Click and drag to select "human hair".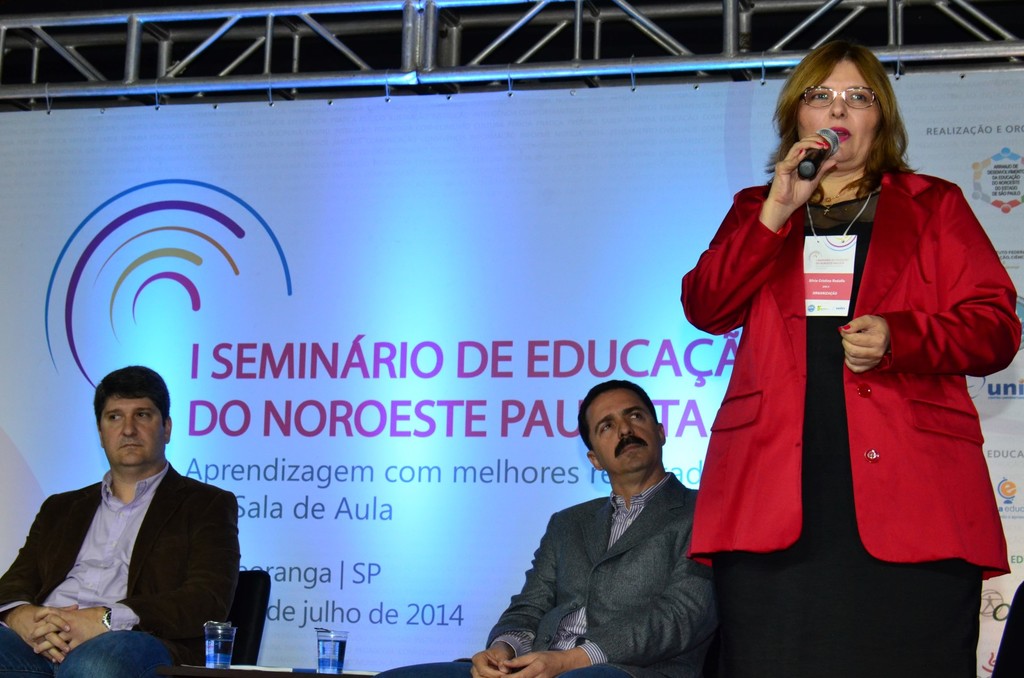
Selection: <region>757, 40, 913, 202</region>.
